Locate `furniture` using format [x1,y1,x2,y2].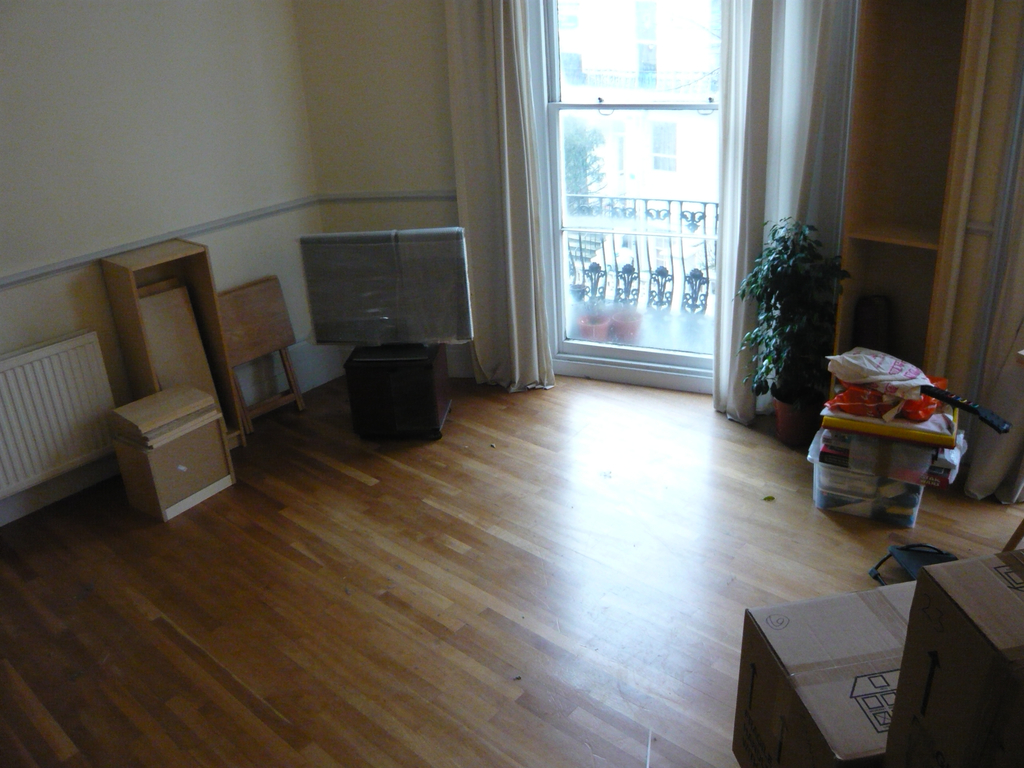
[344,342,454,446].
